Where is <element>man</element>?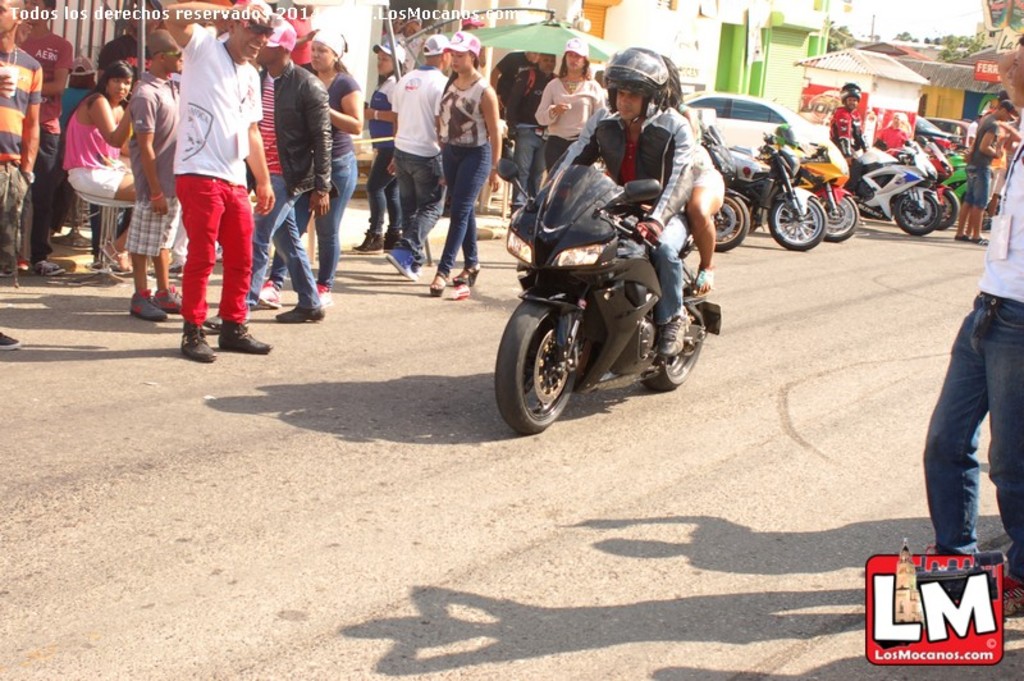
pyautogui.locateOnScreen(829, 95, 867, 189).
